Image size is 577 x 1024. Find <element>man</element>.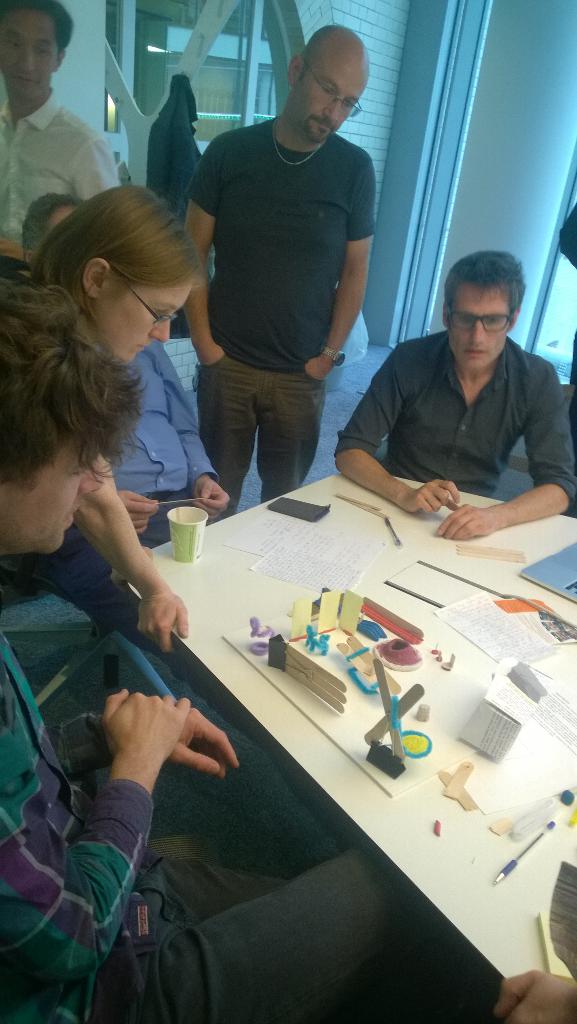
[171,29,394,530].
